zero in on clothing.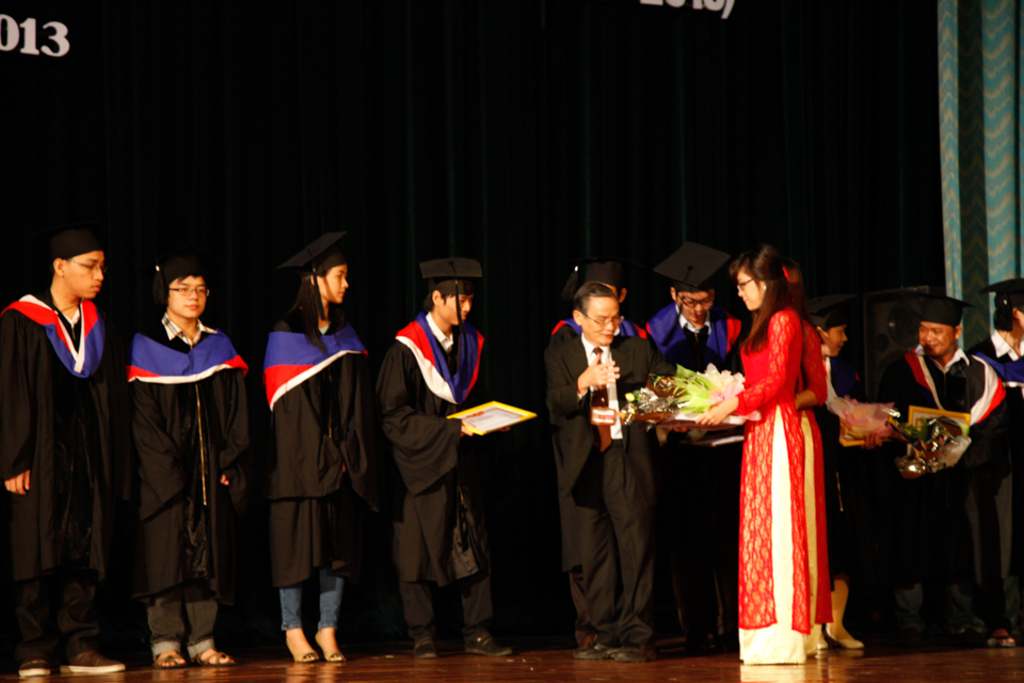
Zeroed in: [x1=629, y1=293, x2=766, y2=640].
